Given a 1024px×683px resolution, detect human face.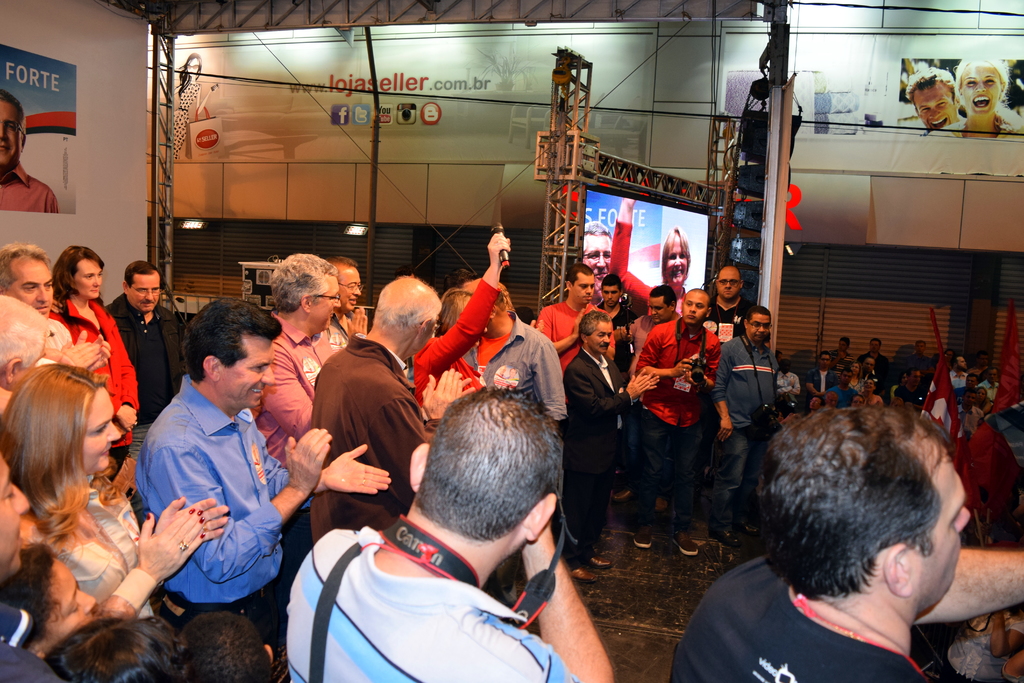
(222,341,275,407).
